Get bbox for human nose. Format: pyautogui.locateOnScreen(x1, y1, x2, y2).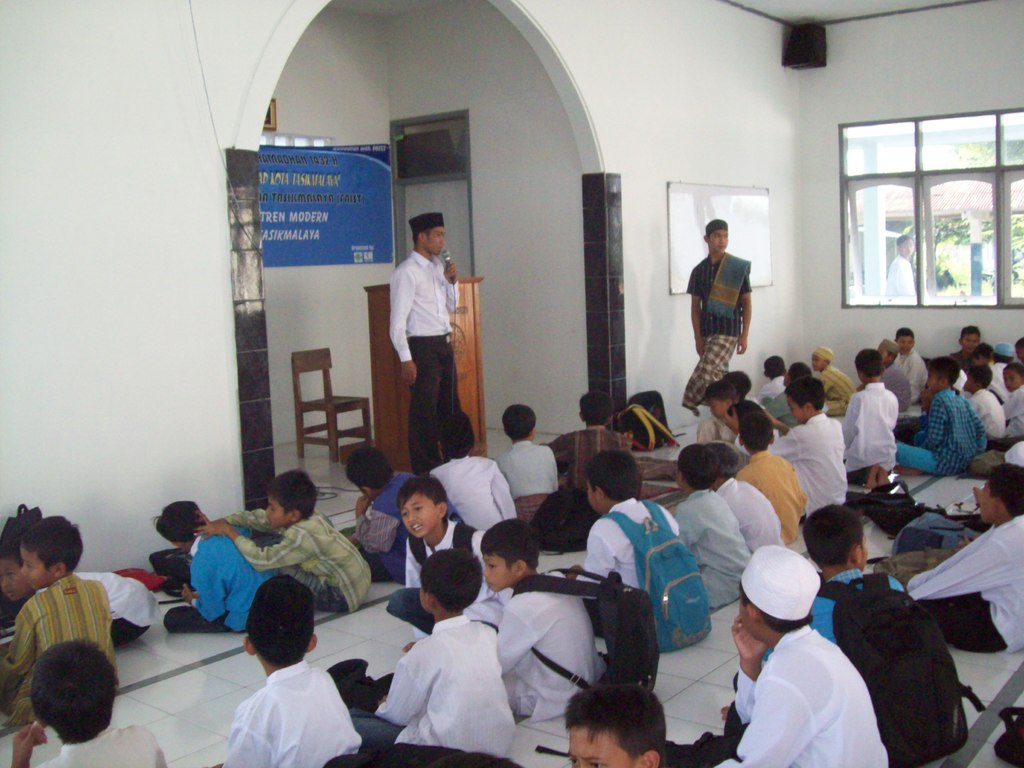
pyautogui.locateOnScreen(721, 237, 727, 243).
